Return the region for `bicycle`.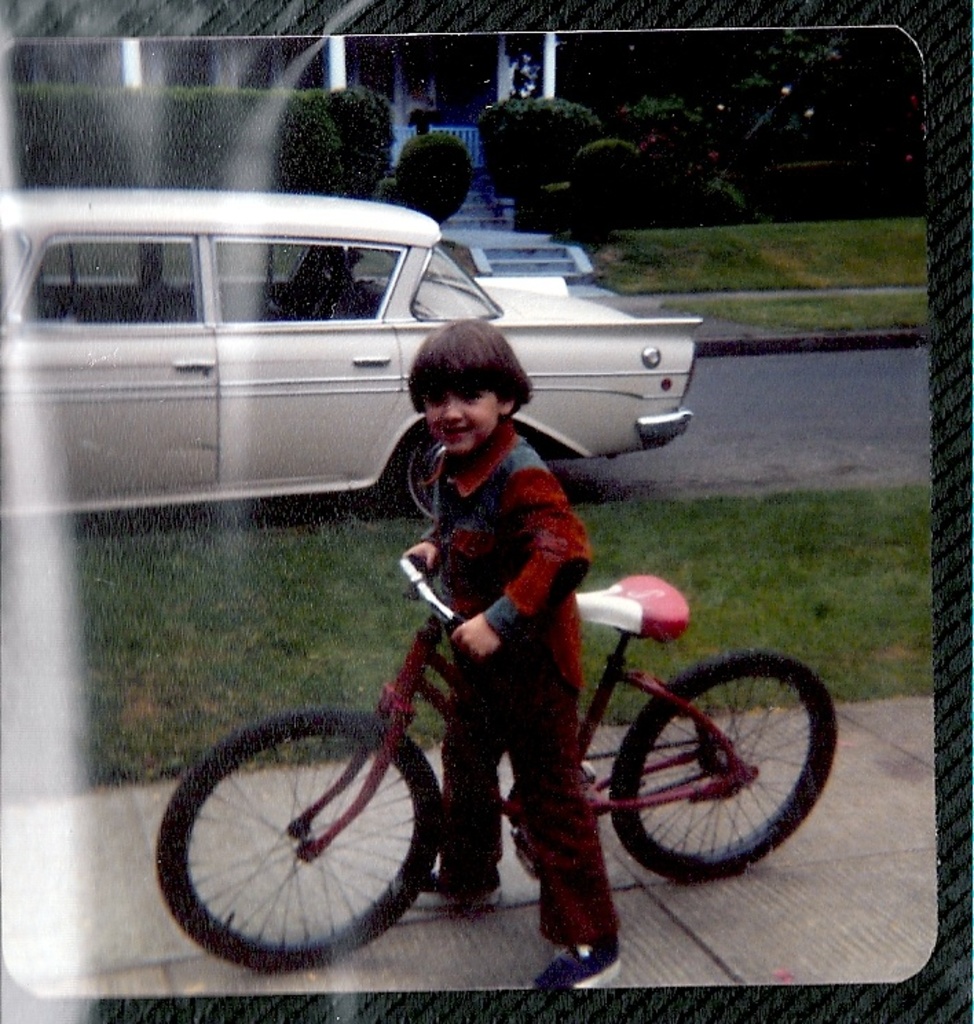
{"left": 142, "top": 537, "right": 845, "bottom": 973}.
